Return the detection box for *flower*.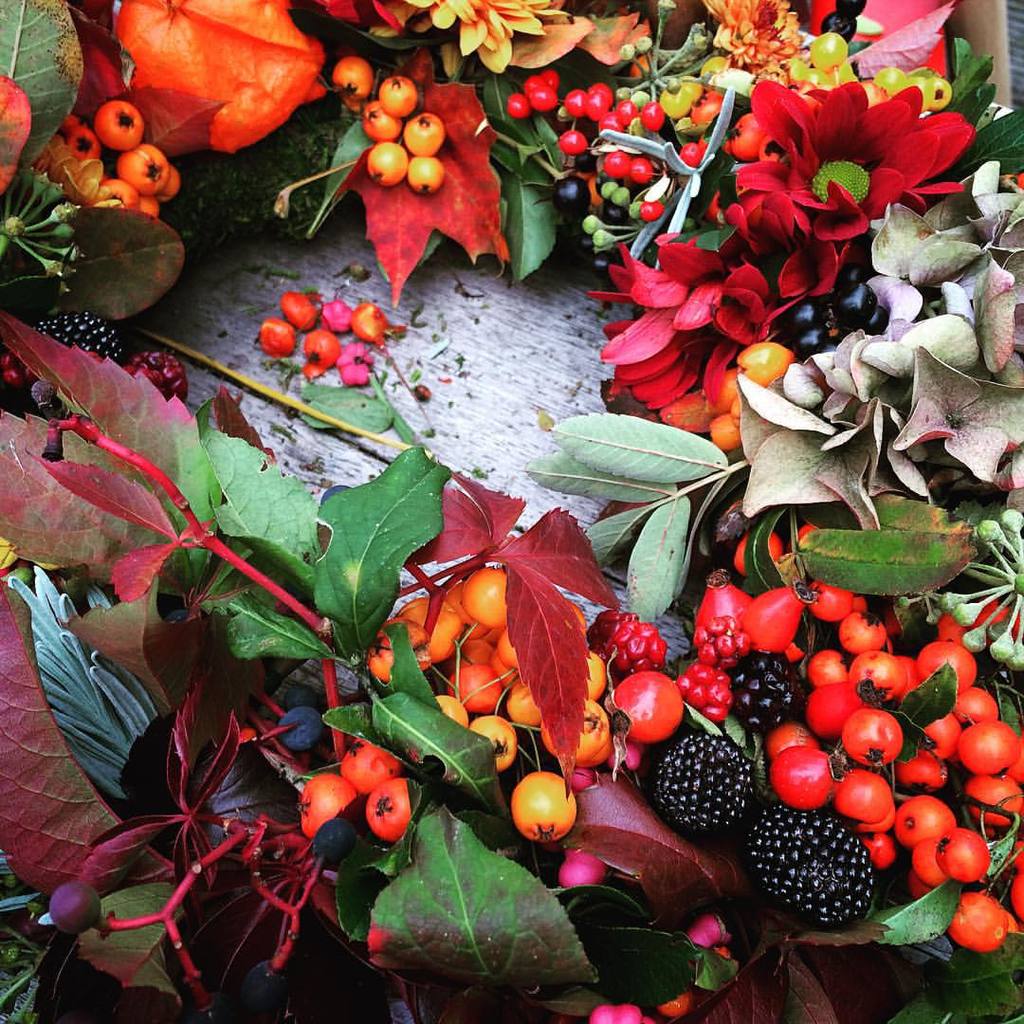
127:0:319:159.
